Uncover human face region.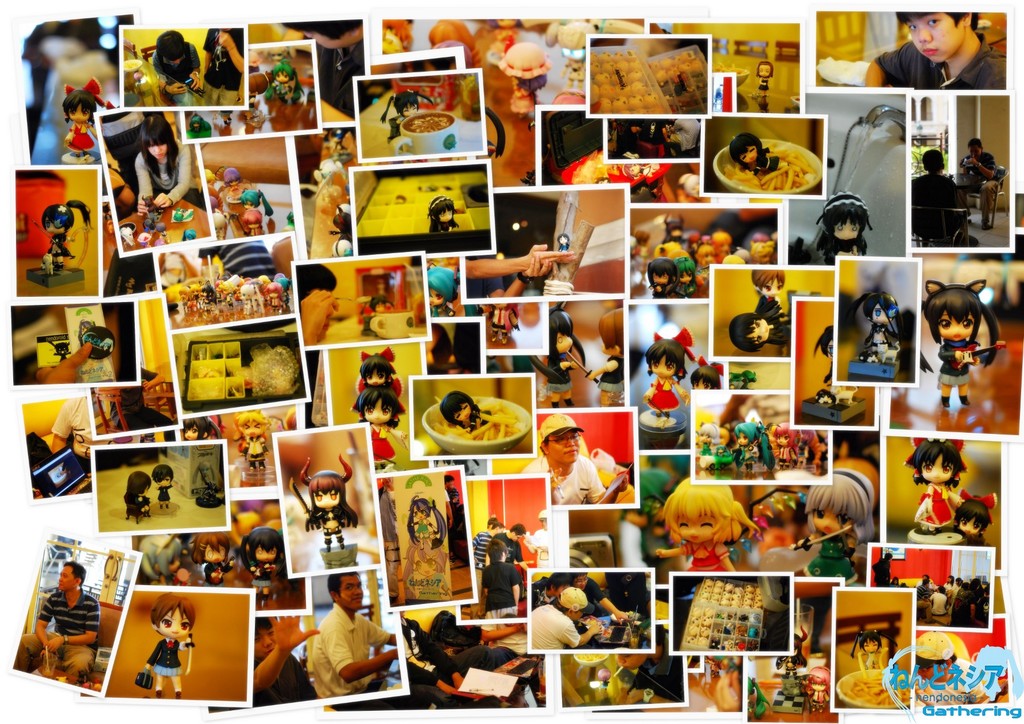
Uncovered: detection(56, 565, 76, 595).
